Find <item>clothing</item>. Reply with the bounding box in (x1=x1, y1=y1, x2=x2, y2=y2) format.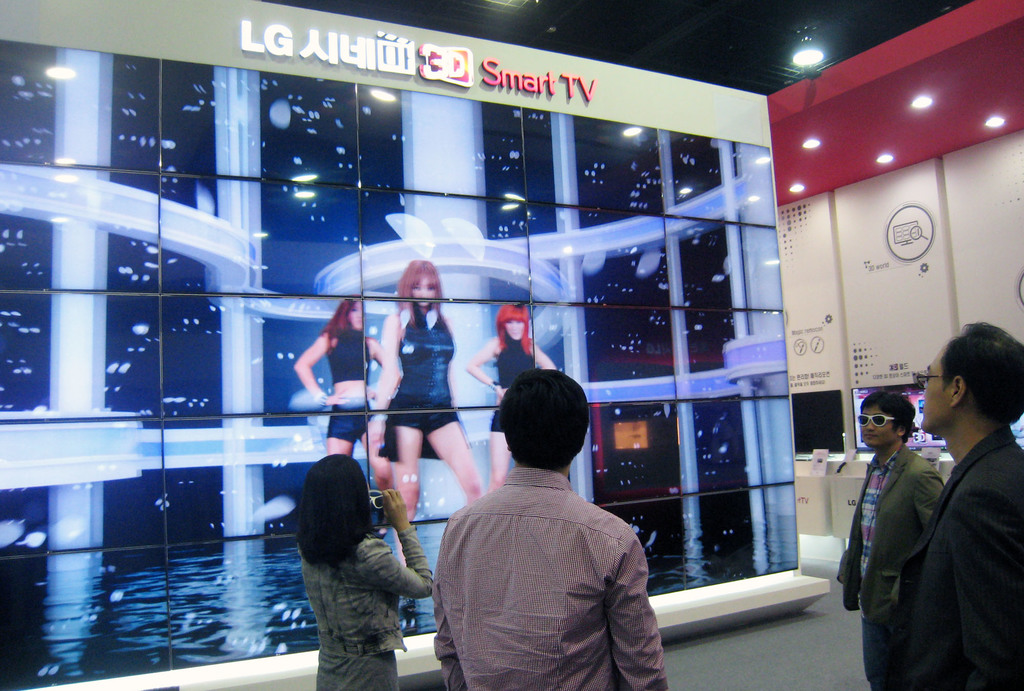
(x1=325, y1=325, x2=372, y2=387).
